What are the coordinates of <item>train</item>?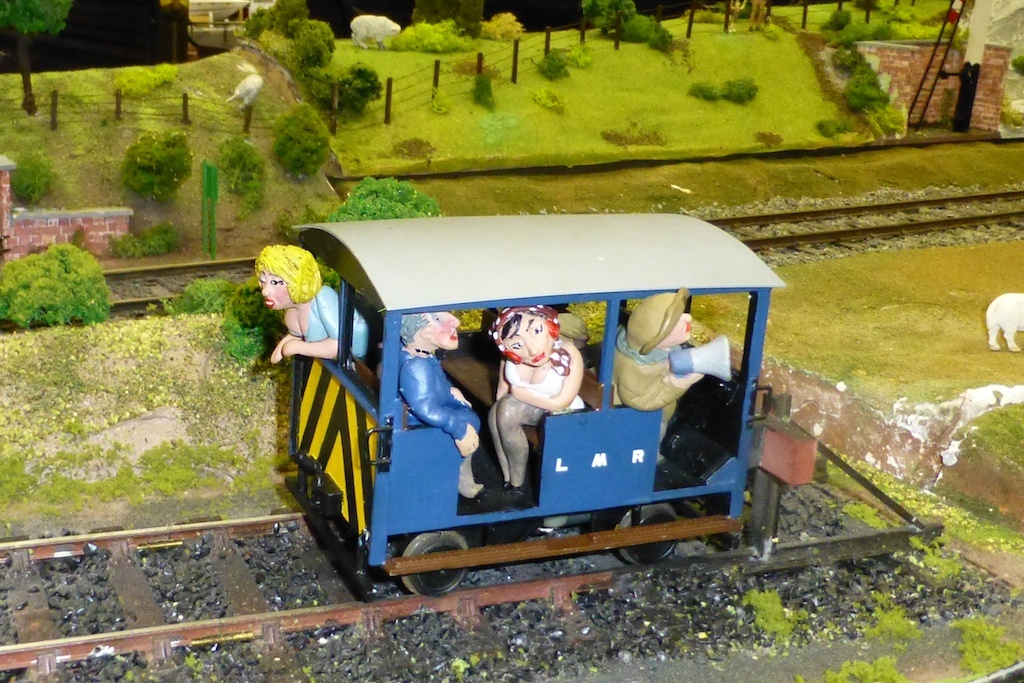
bbox=(282, 216, 788, 599).
